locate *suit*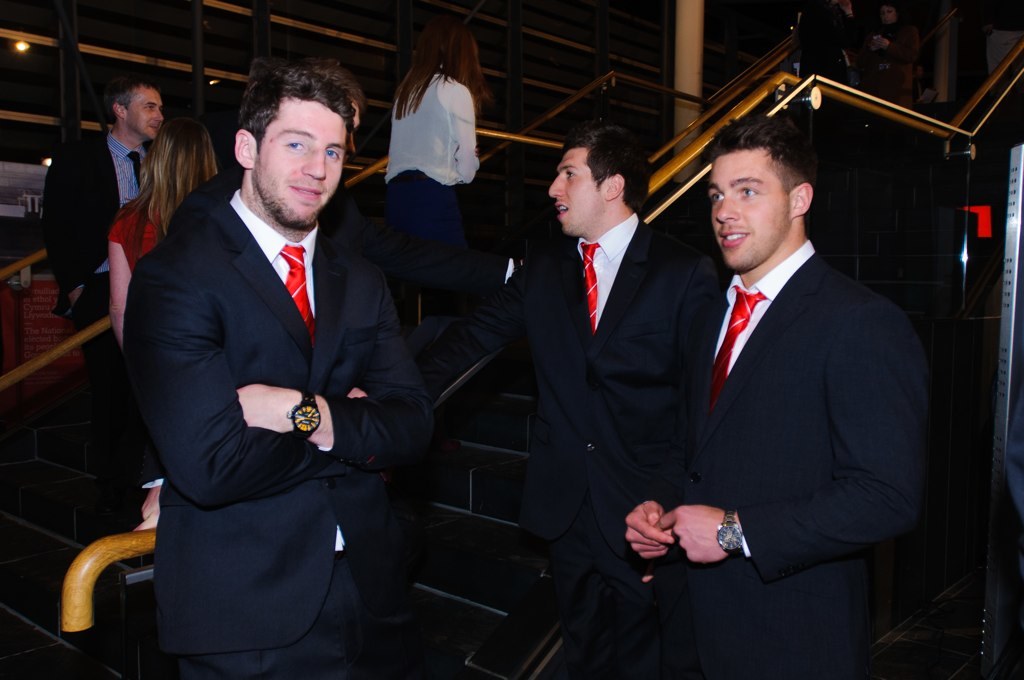
{"left": 39, "top": 130, "right": 152, "bottom": 359}
